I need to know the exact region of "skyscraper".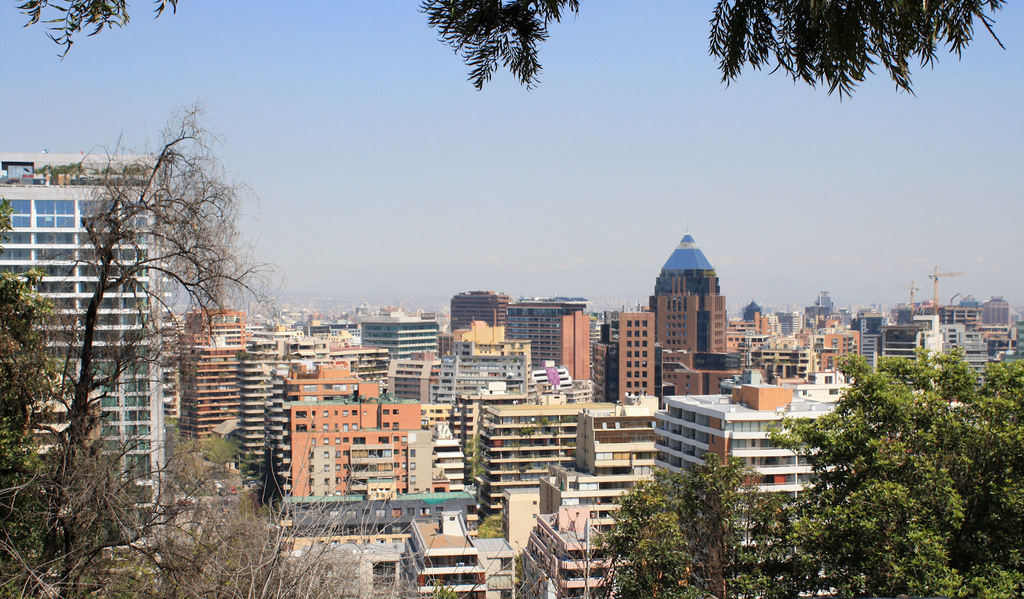
Region: bbox=(453, 284, 507, 346).
